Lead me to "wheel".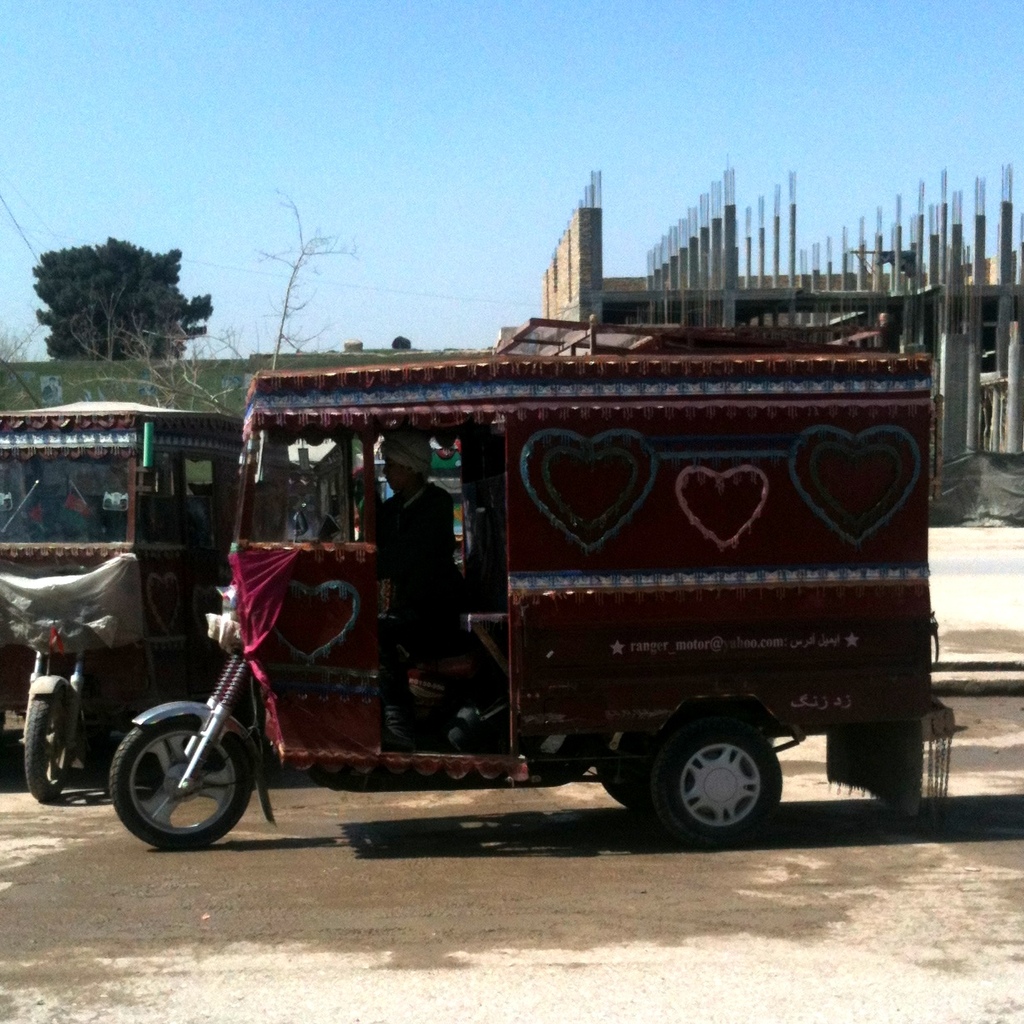
Lead to detection(600, 734, 677, 821).
